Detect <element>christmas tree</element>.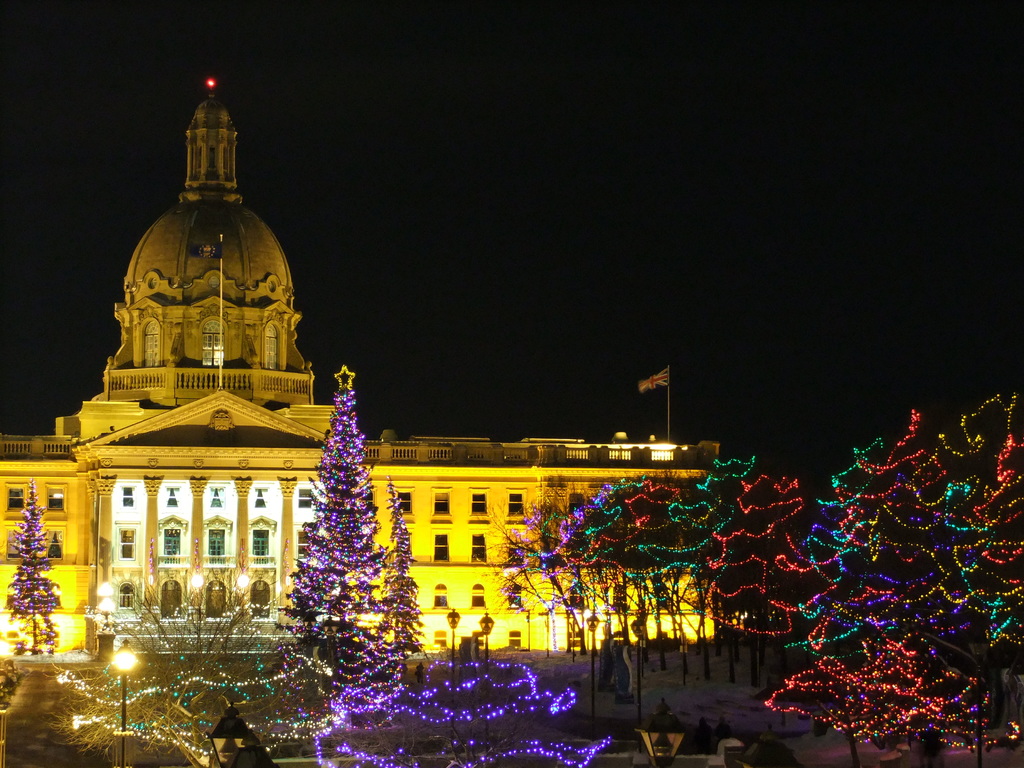
Detected at {"x1": 275, "y1": 374, "x2": 390, "y2": 692}.
